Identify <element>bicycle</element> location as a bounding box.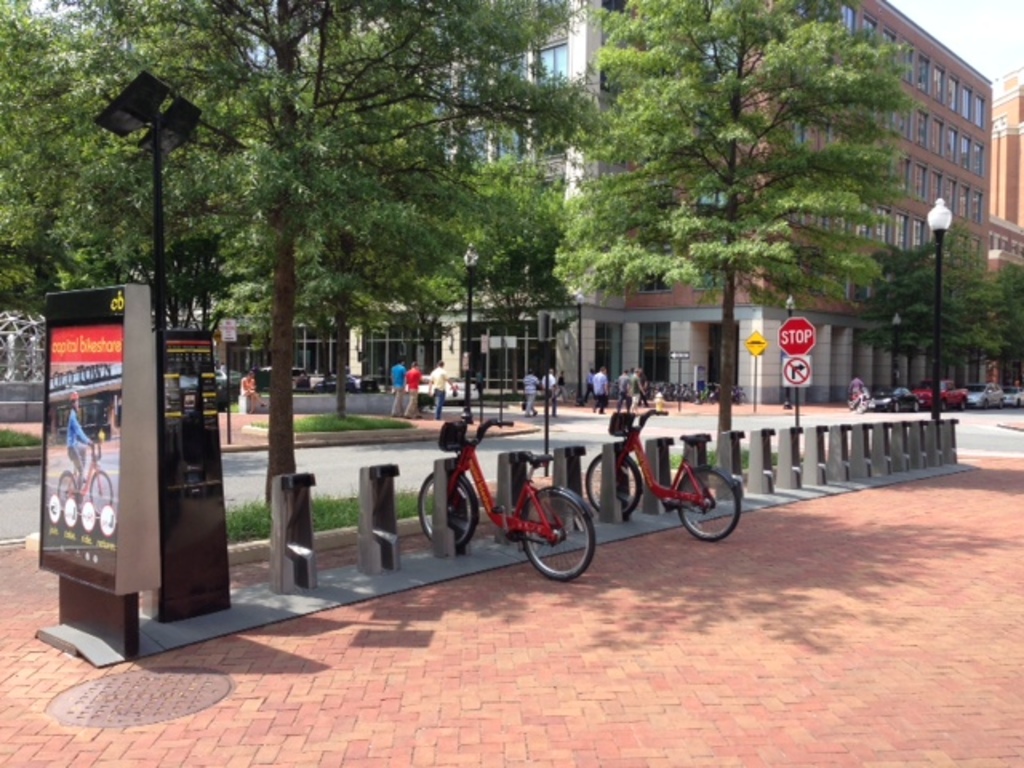
<bbox>414, 410, 590, 587</bbox>.
